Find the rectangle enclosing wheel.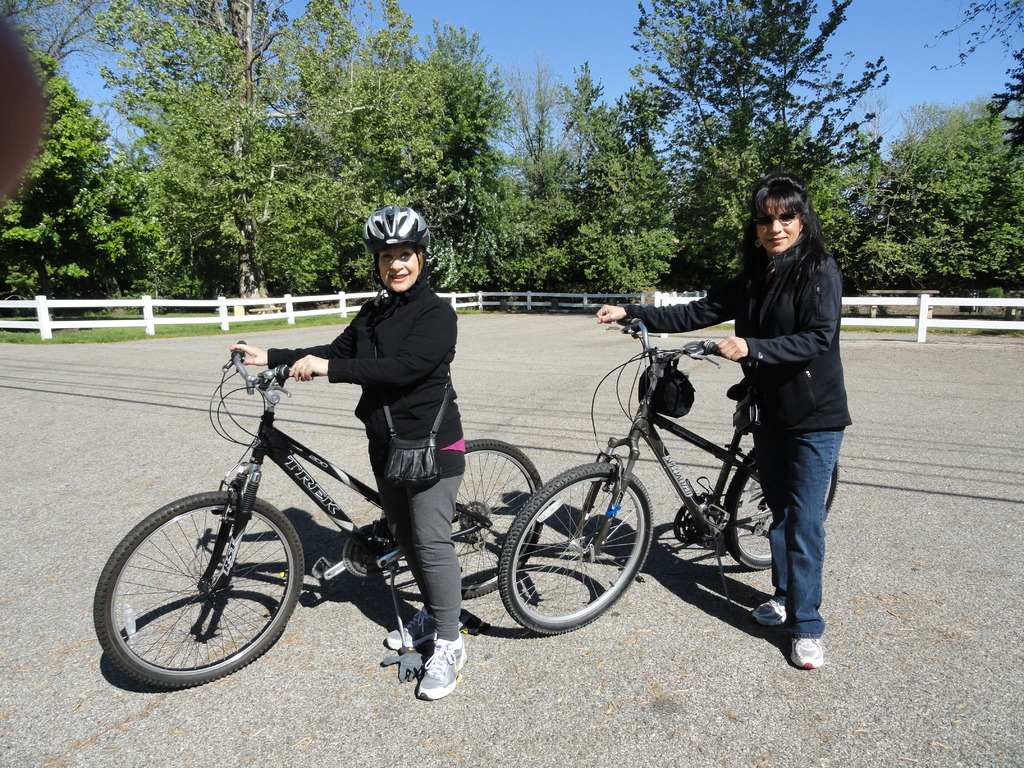
92:490:305:686.
